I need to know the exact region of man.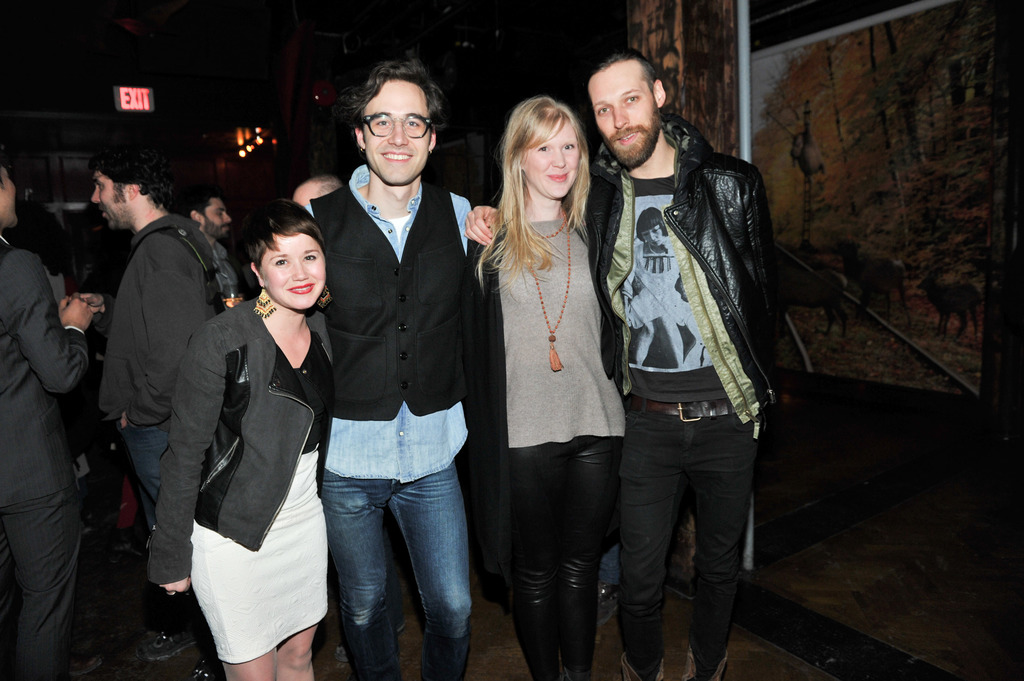
Region: (75, 141, 226, 680).
